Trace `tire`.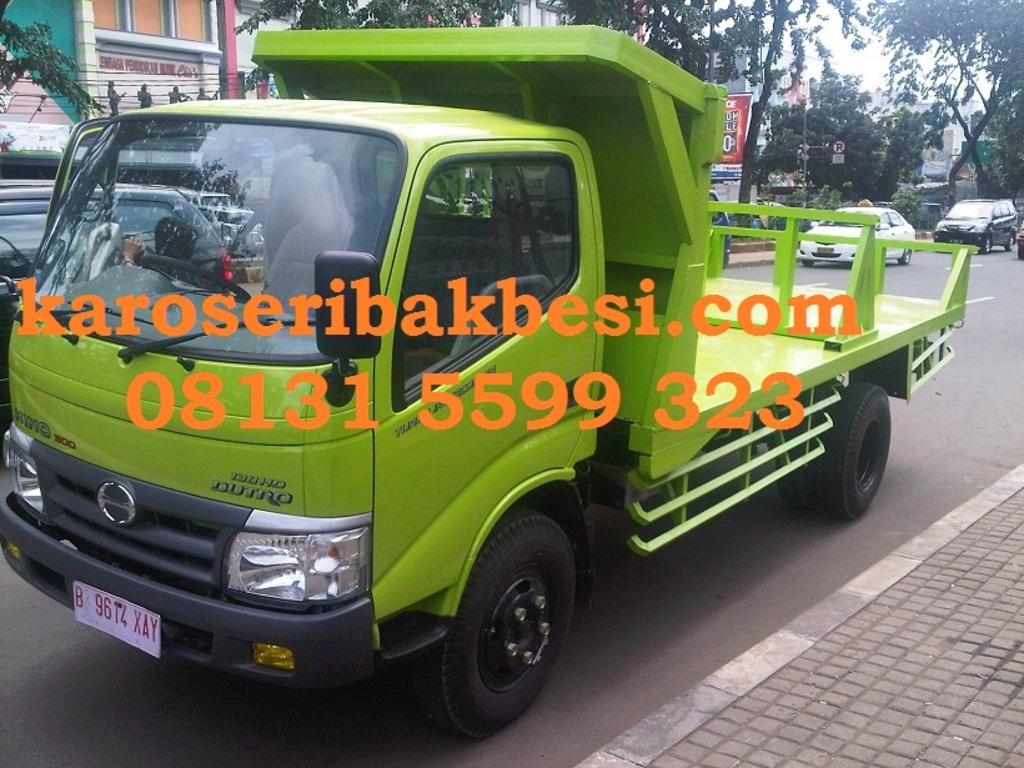
Traced to 1002 232 1018 252.
